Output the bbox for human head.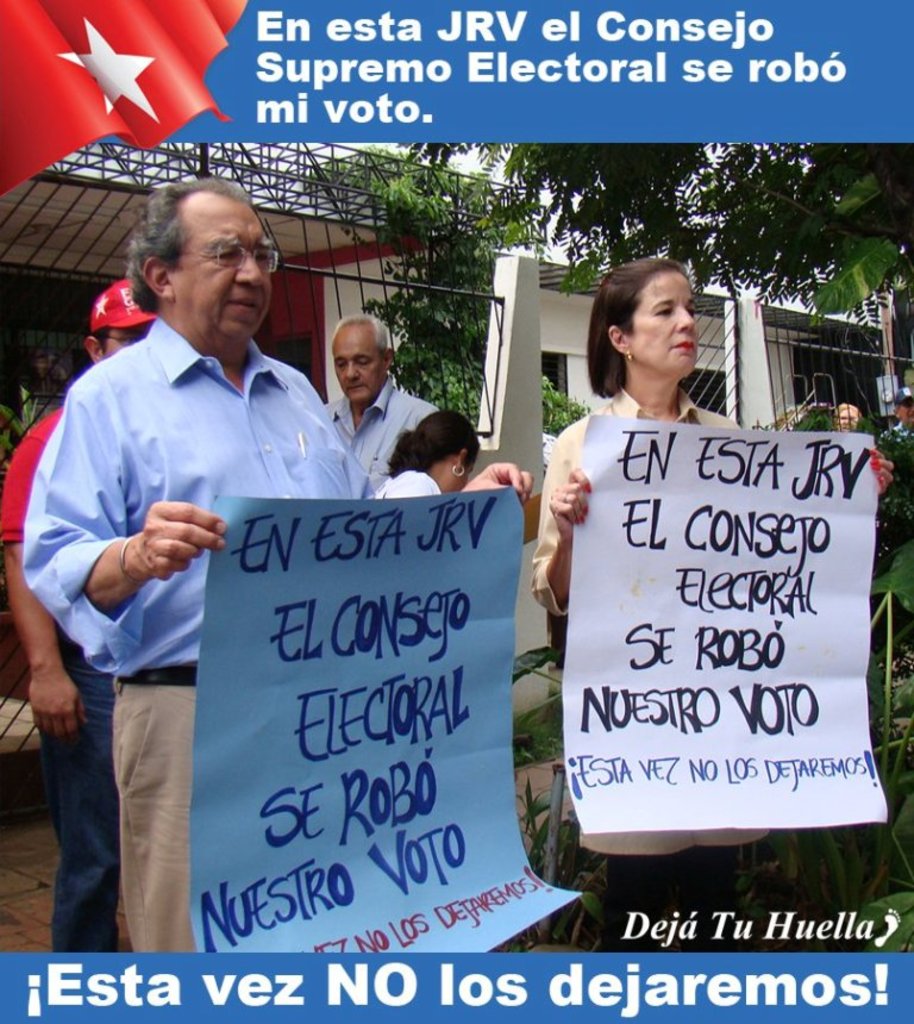
Rect(328, 312, 403, 410).
